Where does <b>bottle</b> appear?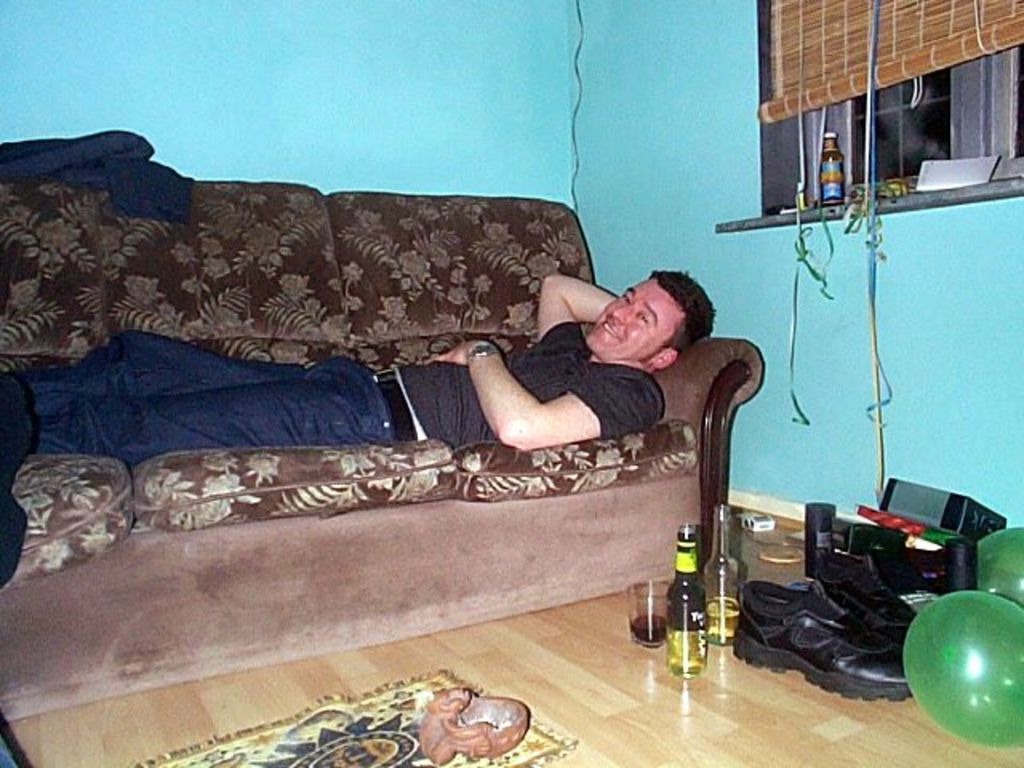
Appears at 928, 528, 974, 586.
